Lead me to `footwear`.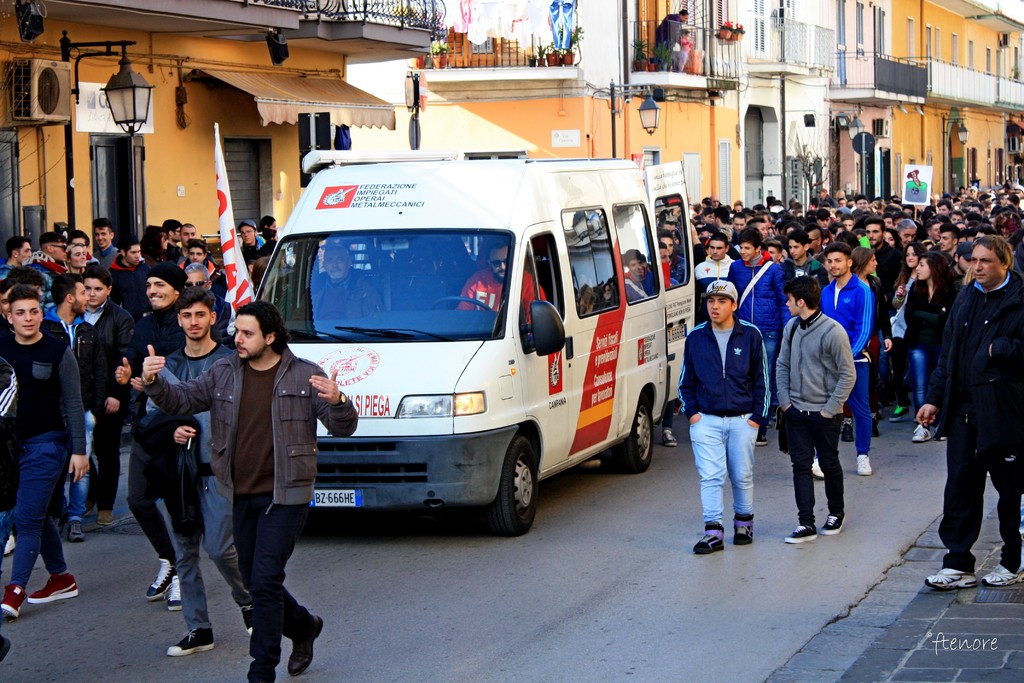
Lead to select_region(693, 519, 726, 555).
